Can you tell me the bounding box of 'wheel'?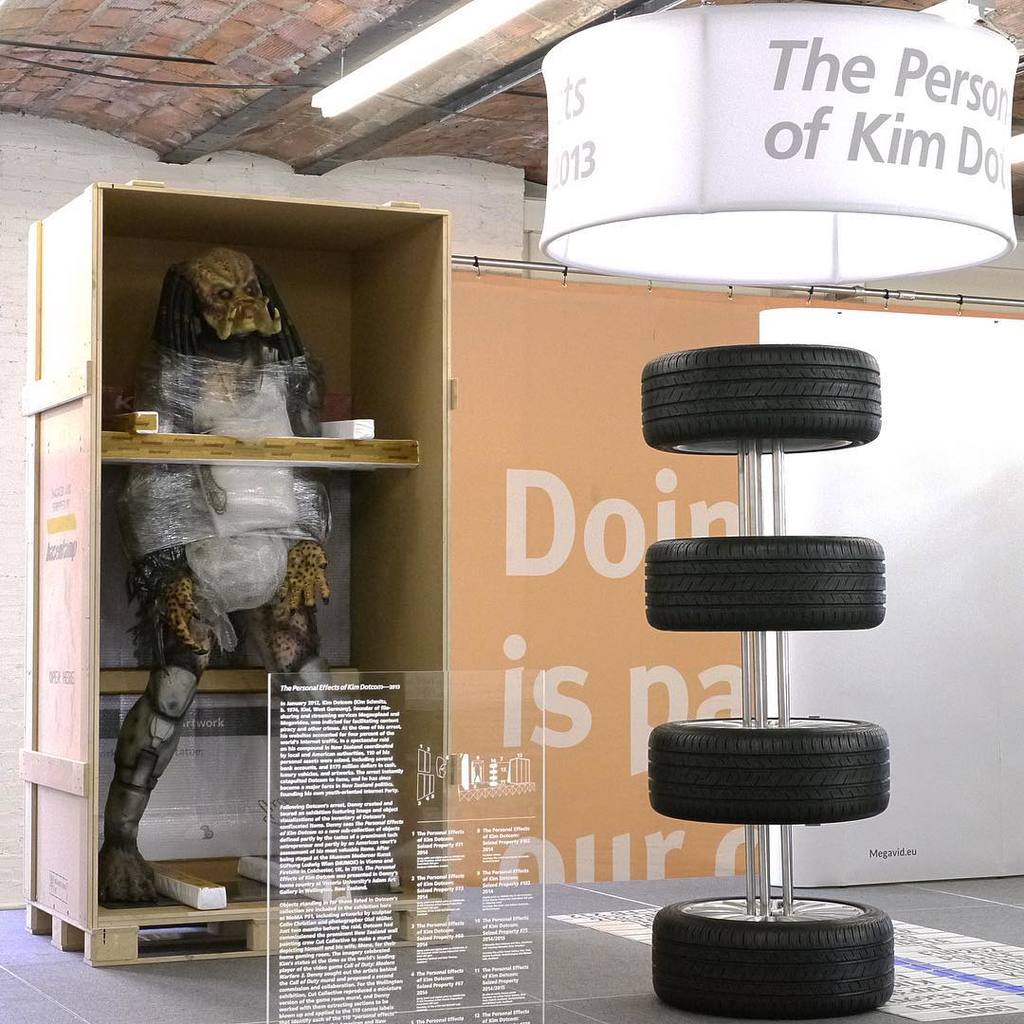
bbox=(649, 709, 892, 828).
